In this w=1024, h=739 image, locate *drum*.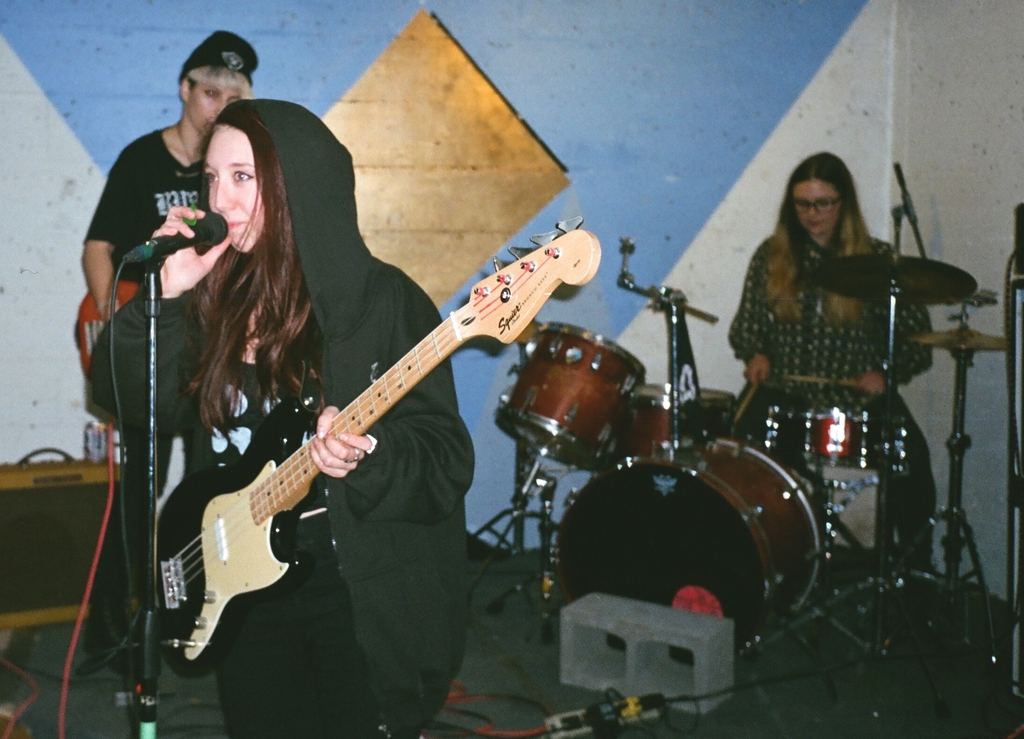
Bounding box: <box>494,319,646,473</box>.
